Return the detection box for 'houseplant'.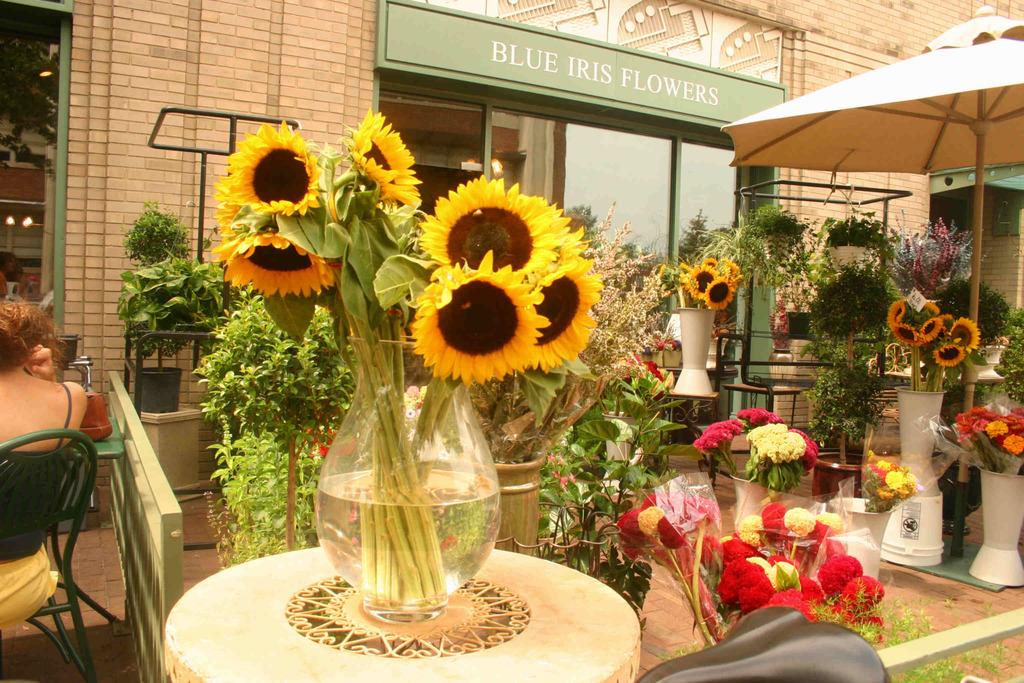
<box>779,240,817,348</box>.
